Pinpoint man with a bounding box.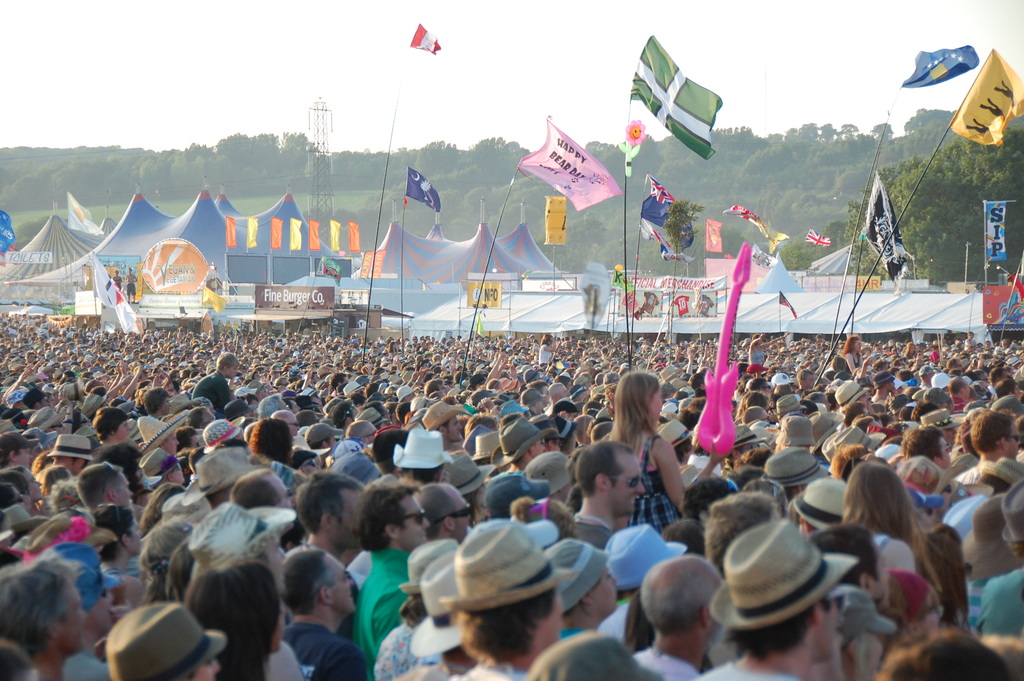
rect(950, 407, 1023, 495).
